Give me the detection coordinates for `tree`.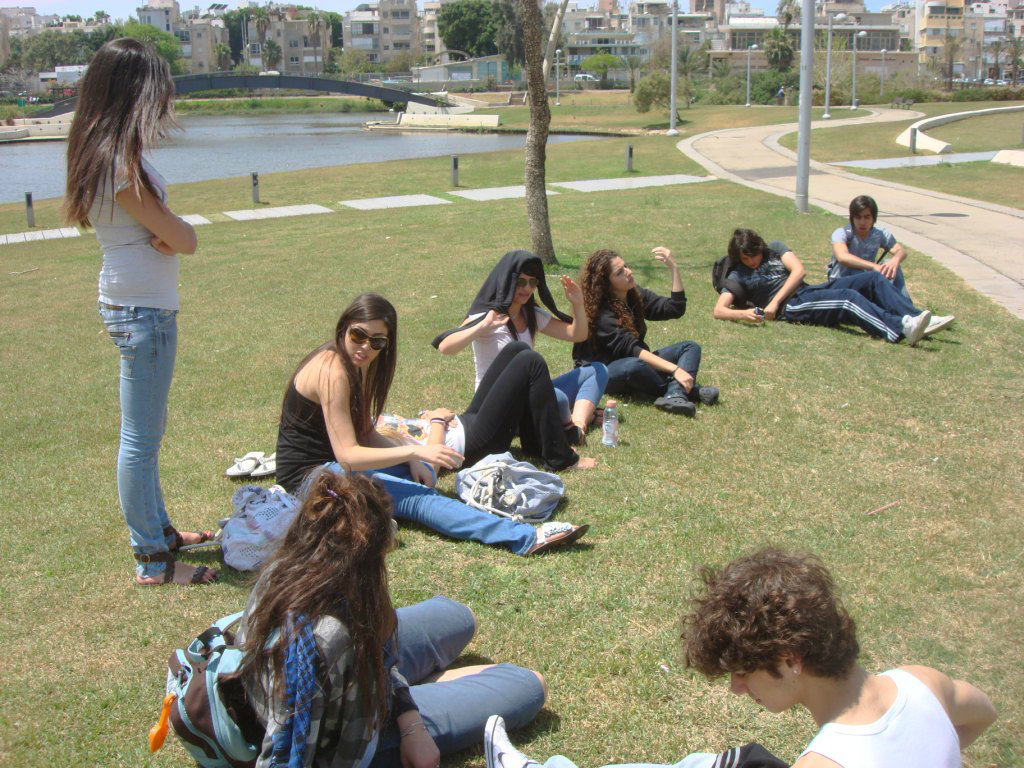
left=5, top=34, right=83, bottom=77.
